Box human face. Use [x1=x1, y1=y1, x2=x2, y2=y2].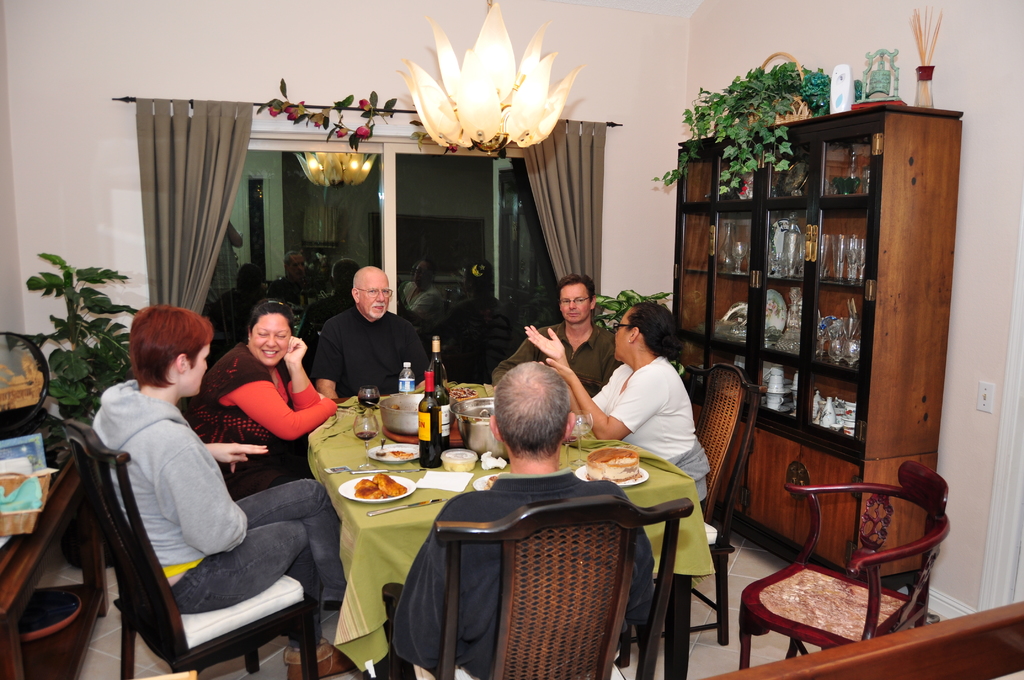
[x1=611, y1=316, x2=633, y2=362].
